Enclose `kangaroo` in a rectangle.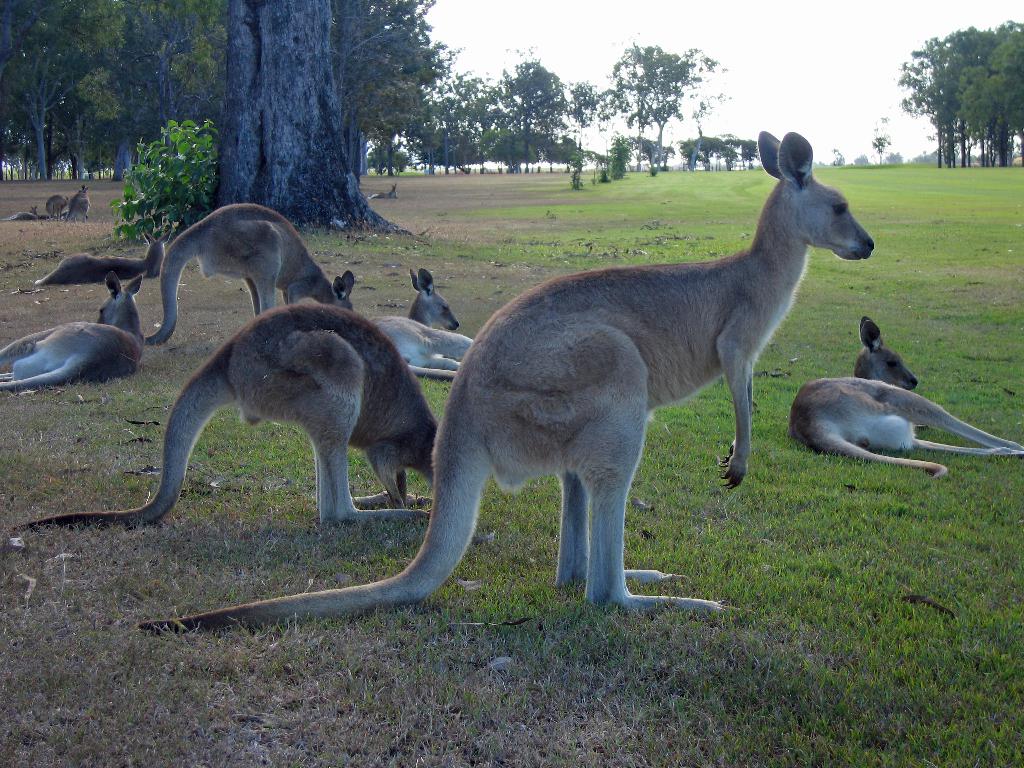
pyautogui.locateOnScreen(0, 269, 144, 396).
